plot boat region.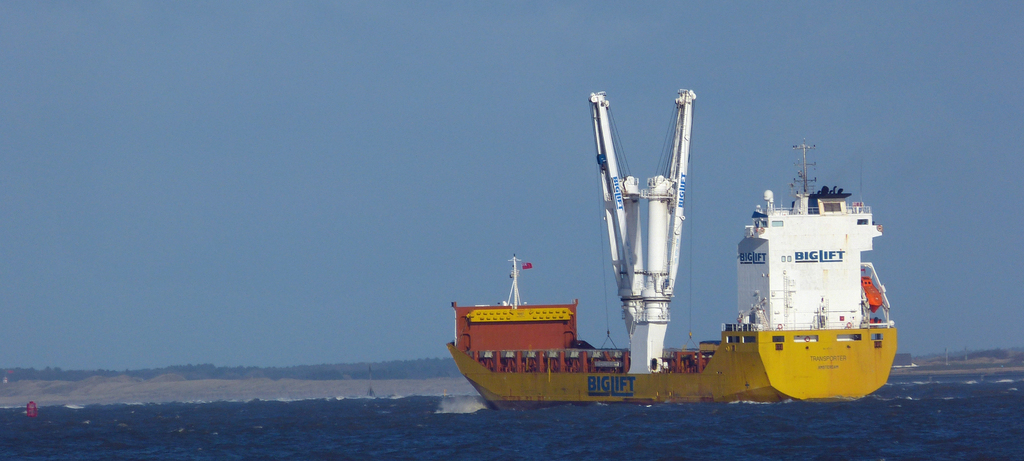
Plotted at 431/91/812/400.
